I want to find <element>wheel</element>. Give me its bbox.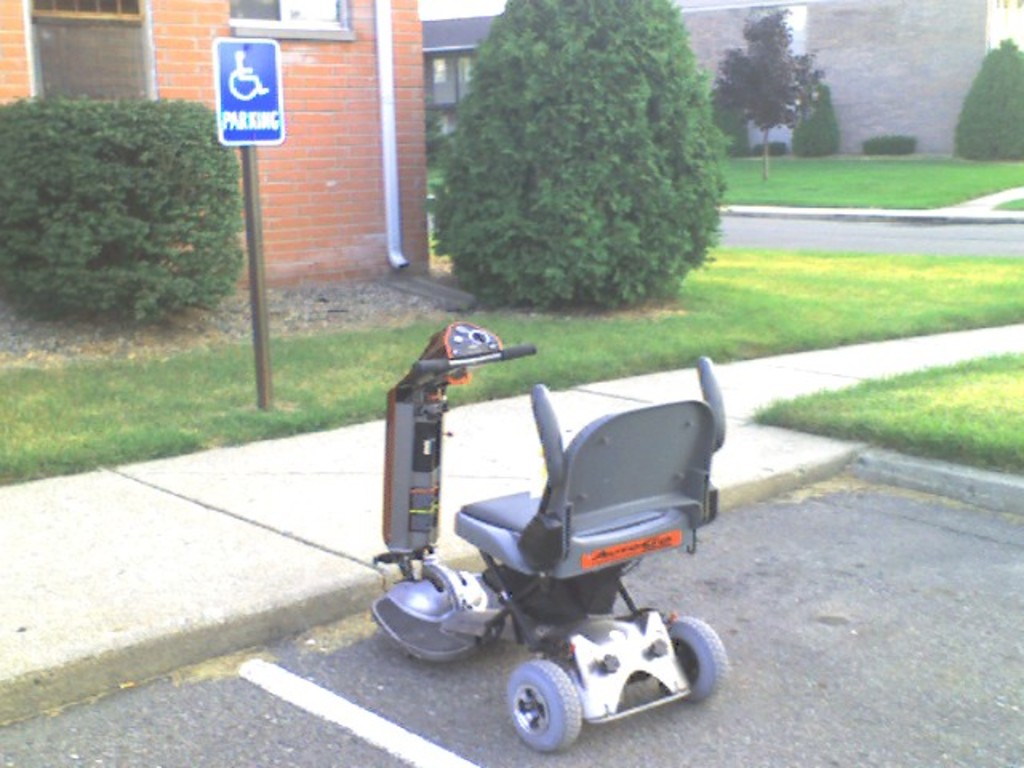
(653, 614, 728, 701).
